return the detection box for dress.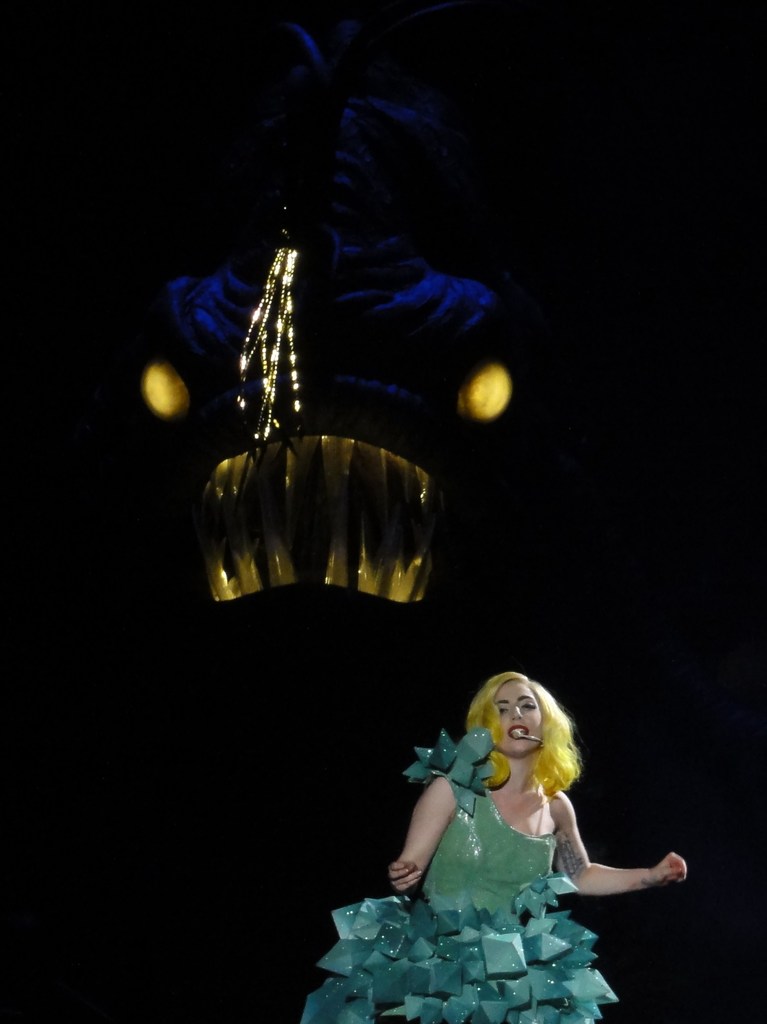
locate(298, 734, 615, 1023).
